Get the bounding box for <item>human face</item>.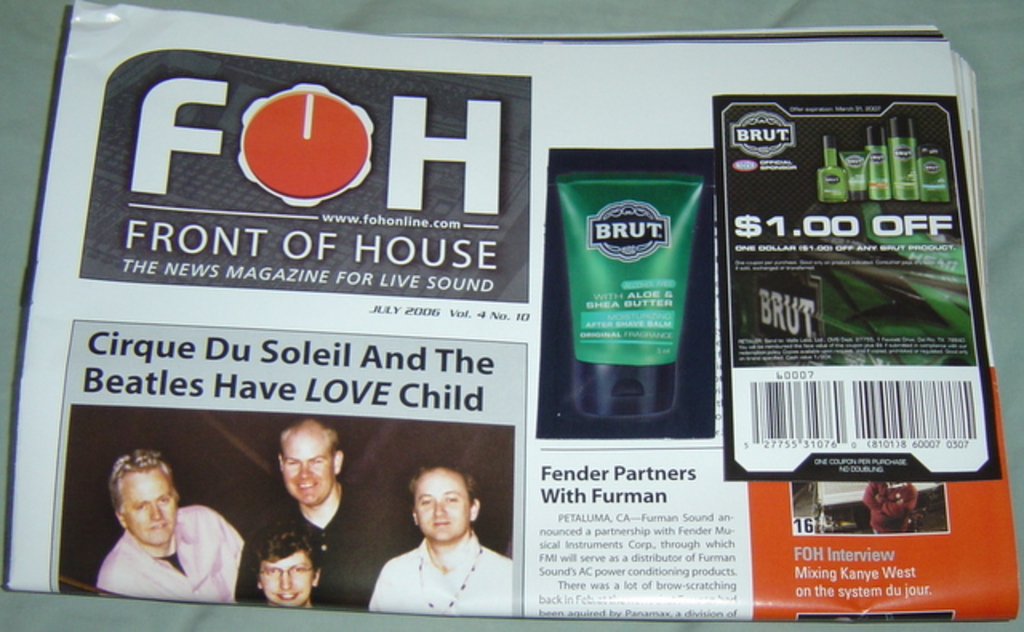
[259,550,314,608].
